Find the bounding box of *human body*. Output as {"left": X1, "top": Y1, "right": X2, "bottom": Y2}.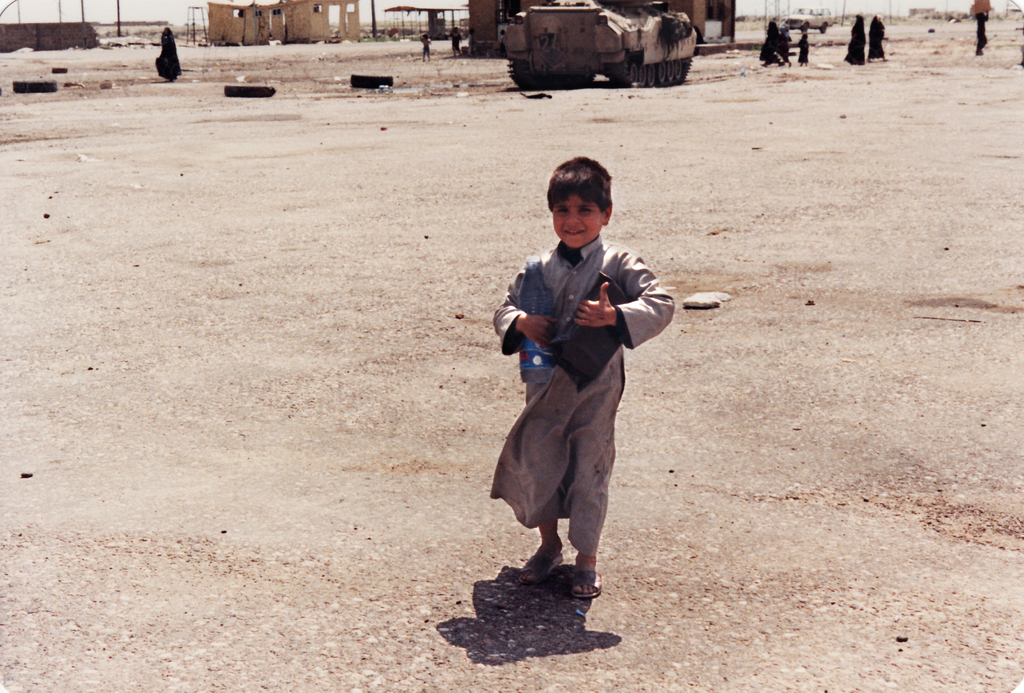
{"left": 157, "top": 33, "right": 182, "bottom": 83}.
